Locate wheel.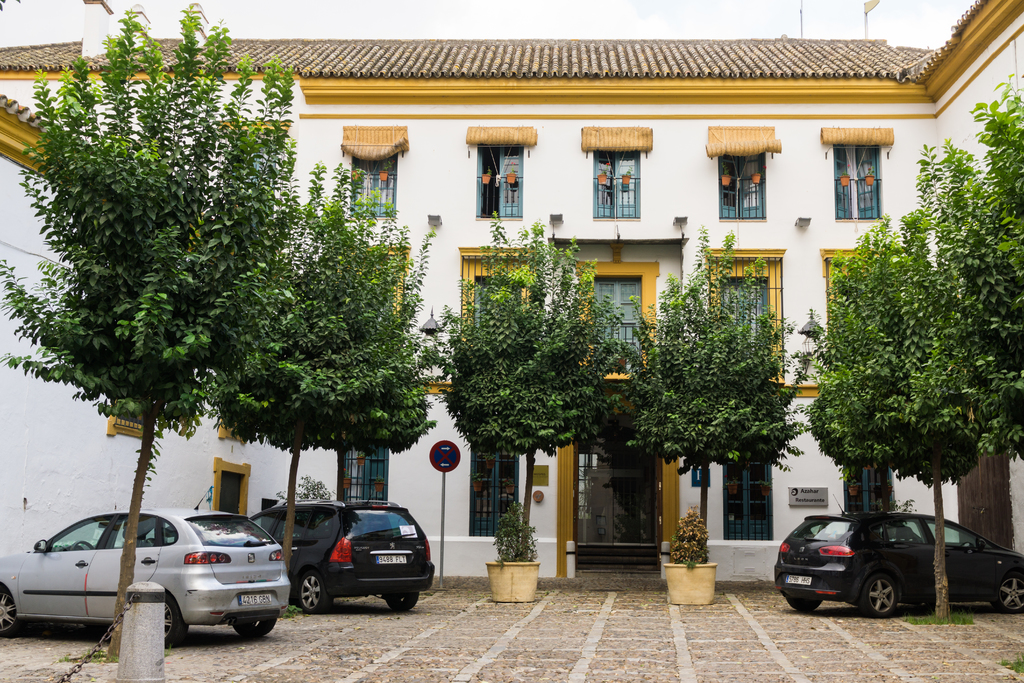
Bounding box: x1=991, y1=570, x2=1023, y2=611.
